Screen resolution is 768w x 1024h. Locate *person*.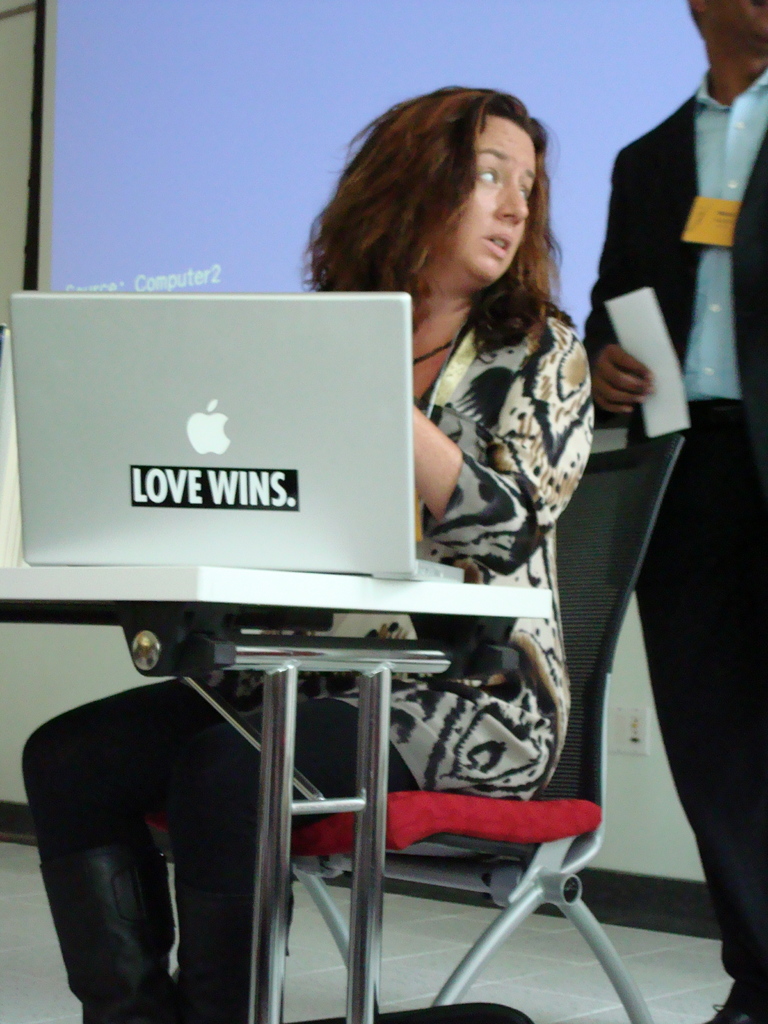
[x1=20, y1=81, x2=595, y2=1023].
